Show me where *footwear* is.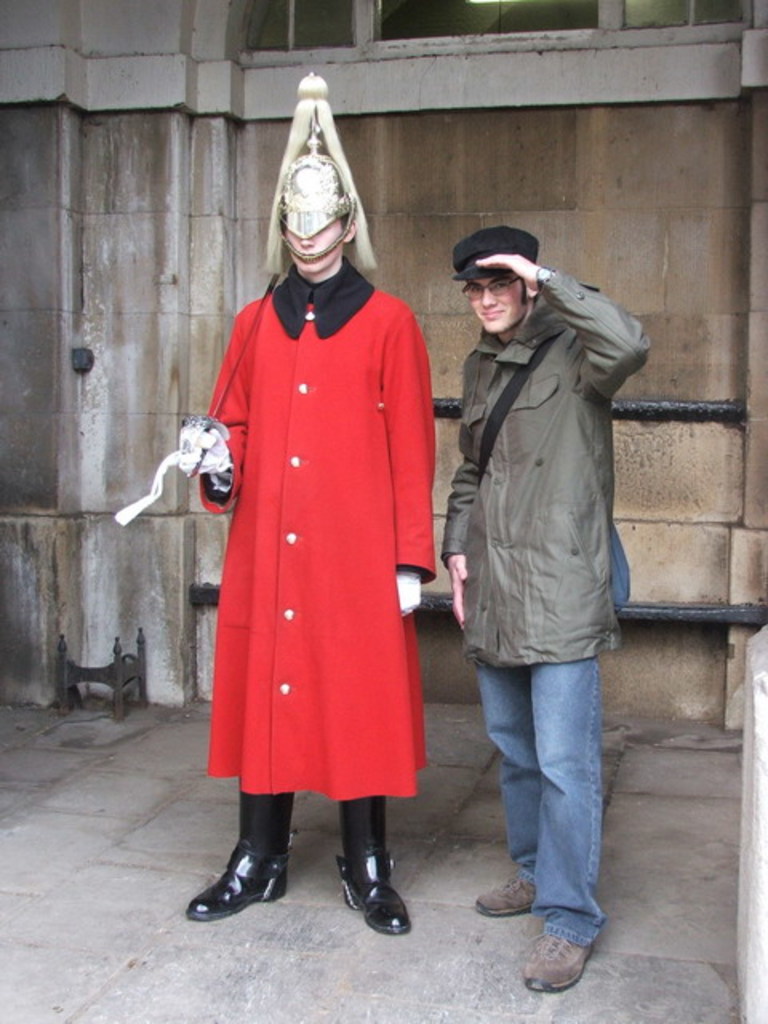
*footwear* is at [470,866,539,920].
